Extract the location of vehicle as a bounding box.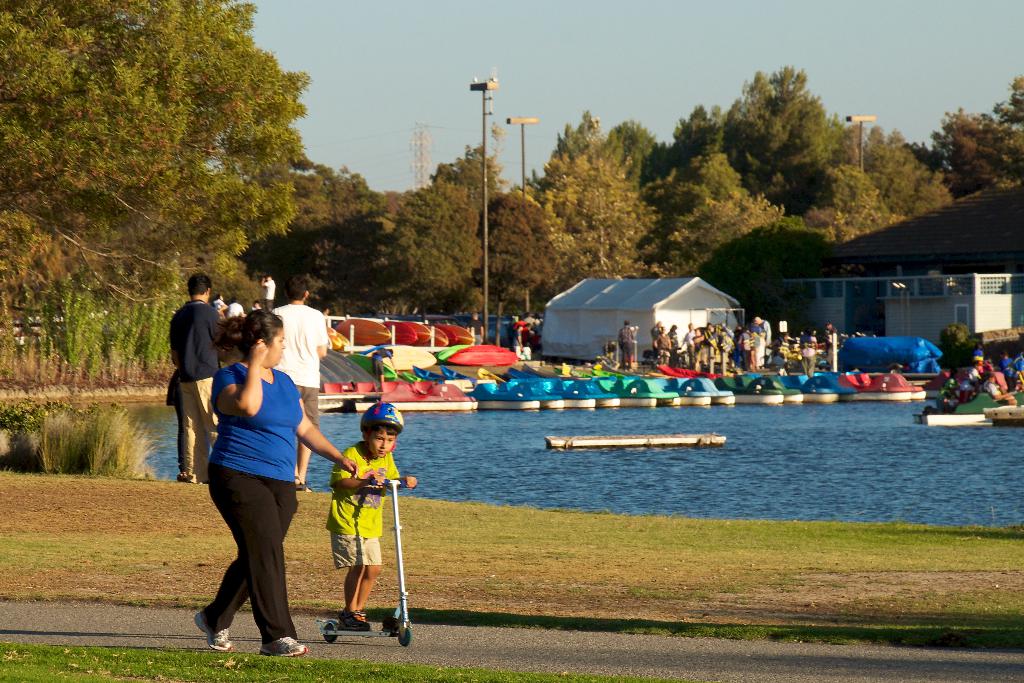
box=[355, 378, 483, 416].
